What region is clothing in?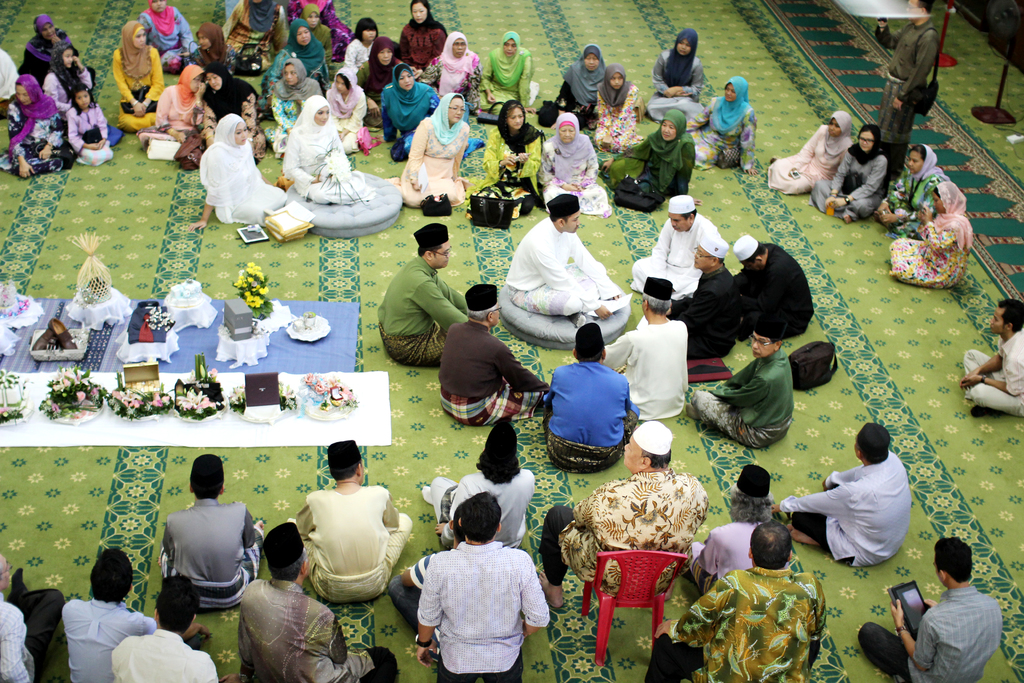
<bbox>268, 20, 319, 72</bbox>.
